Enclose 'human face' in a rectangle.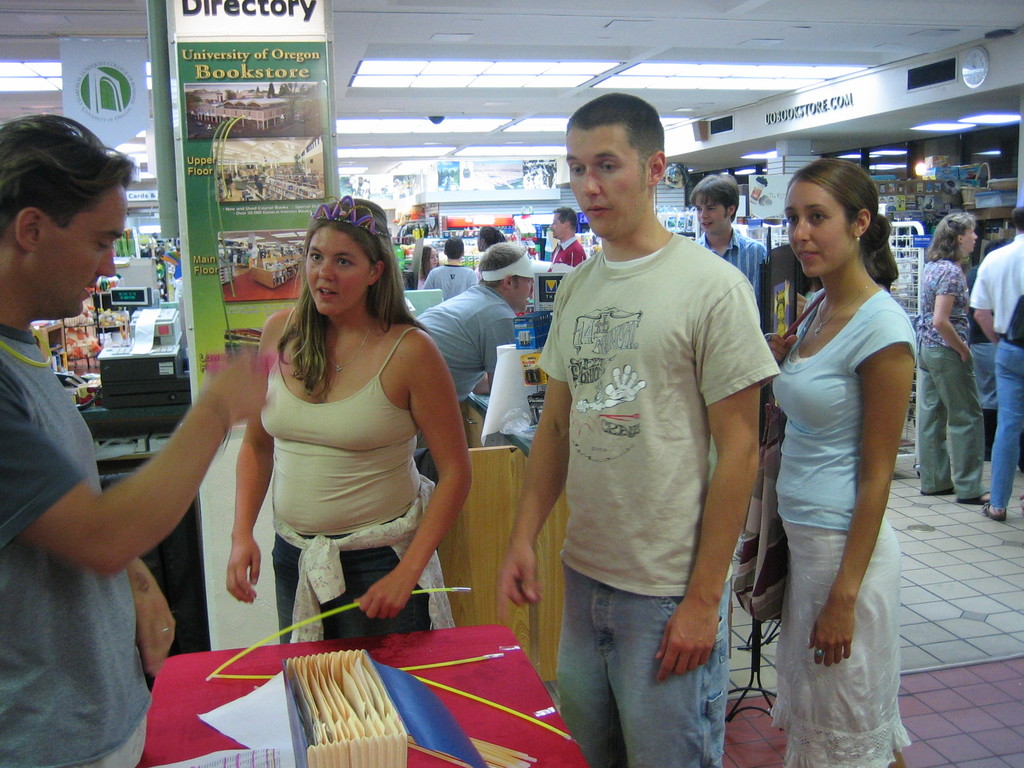
x1=697, y1=197, x2=725, y2=239.
